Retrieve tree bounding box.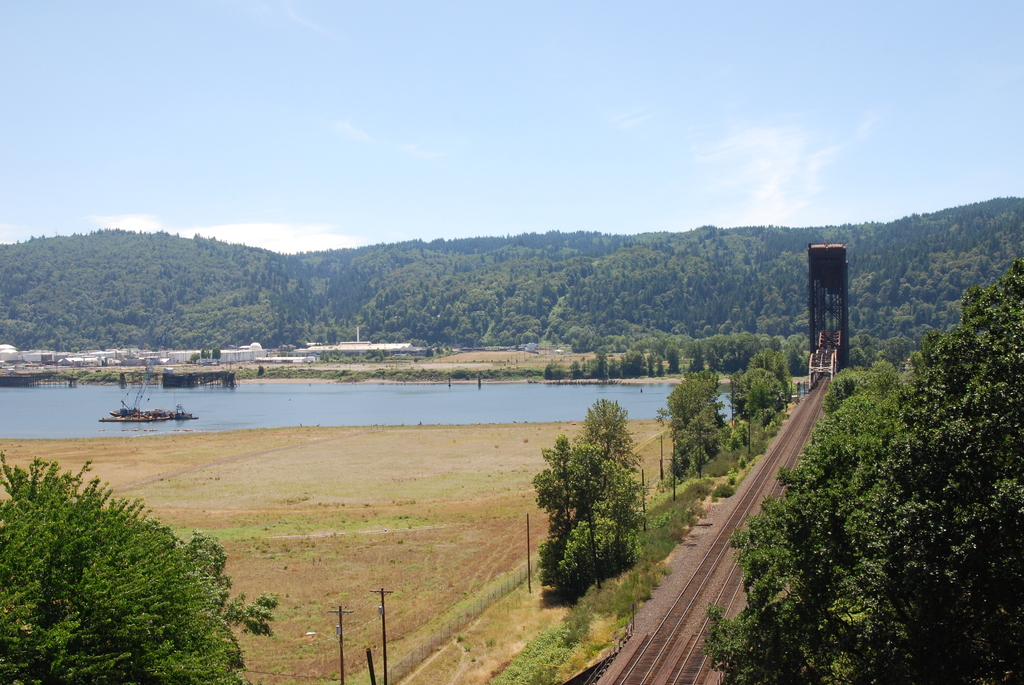
Bounding box: select_region(538, 315, 834, 394).
